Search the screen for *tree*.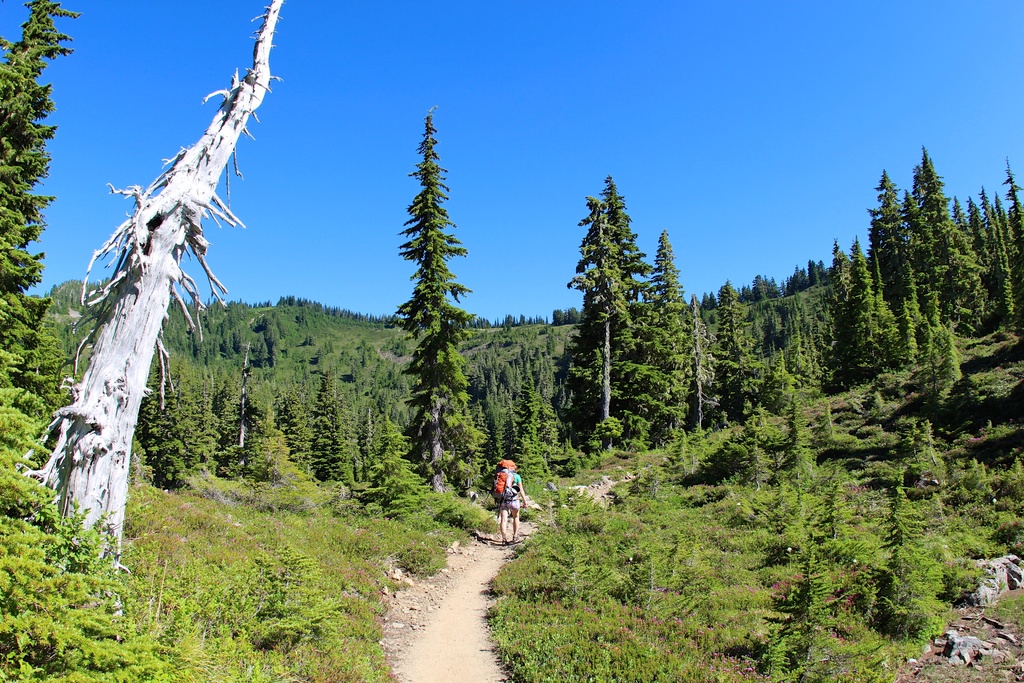
Found at 917:302:943:399.
